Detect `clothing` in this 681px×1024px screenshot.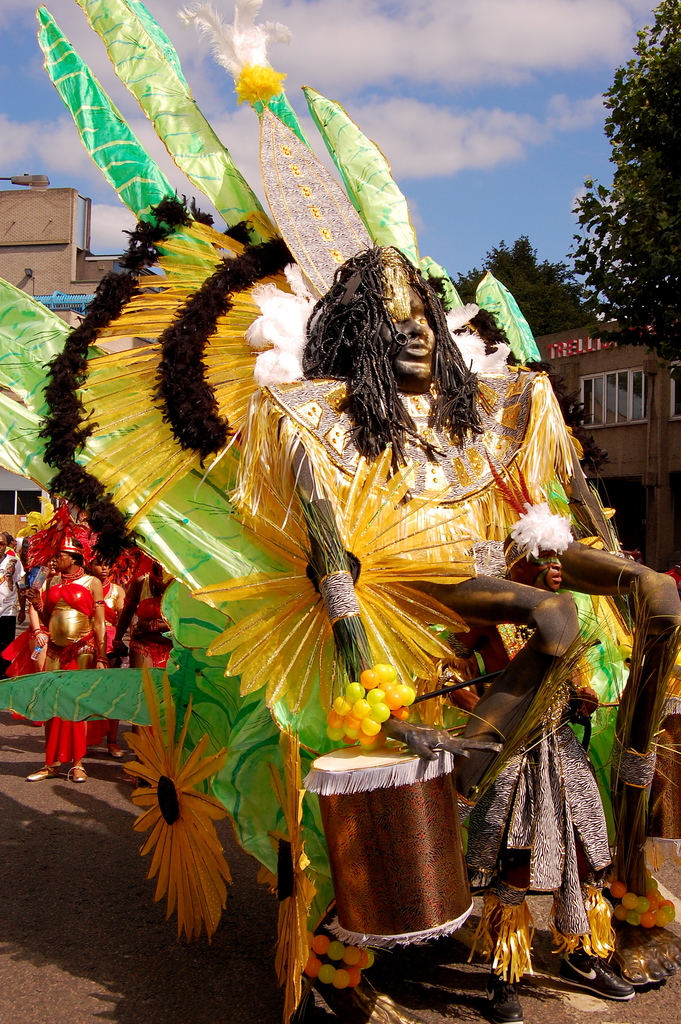
Detection: bbox(464, 624, 617, 937).
